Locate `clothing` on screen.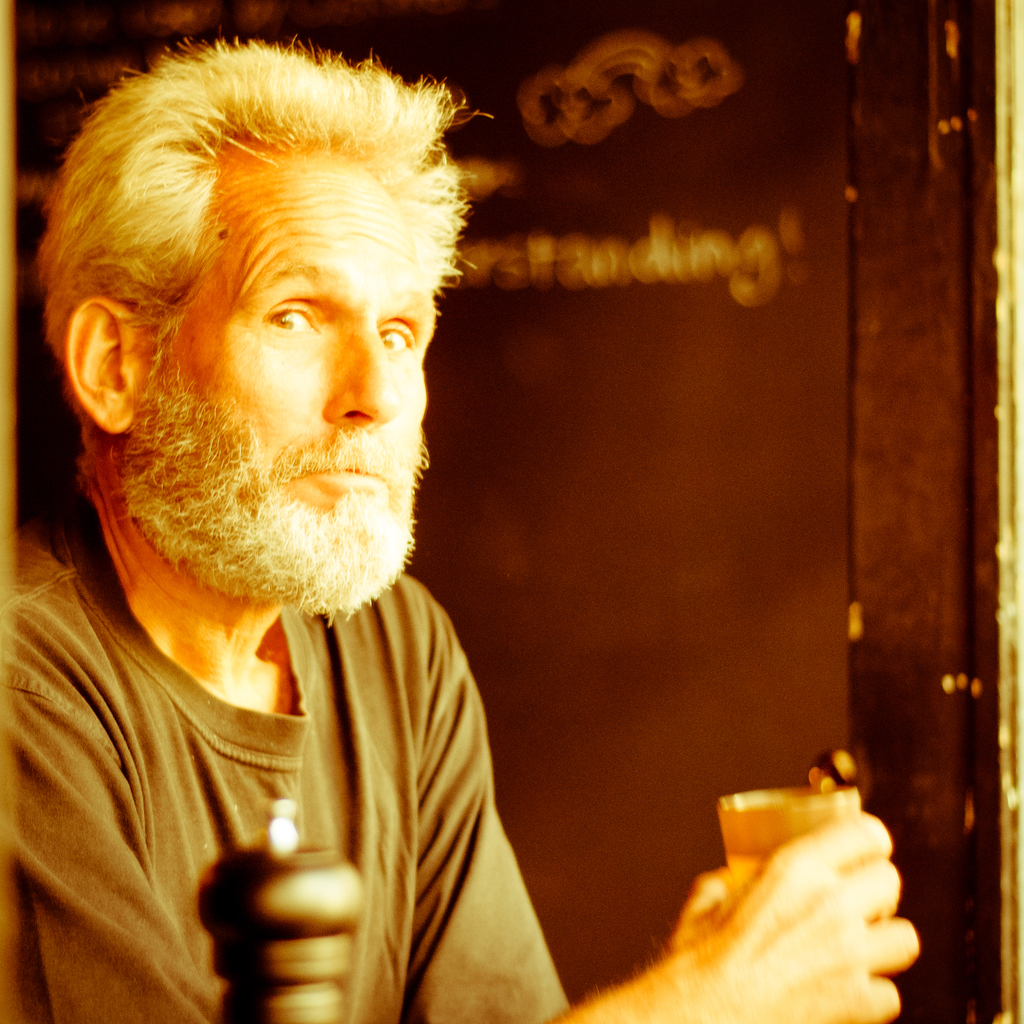
On screen at x1=0, y1=414, x2=590, y2=1020.
